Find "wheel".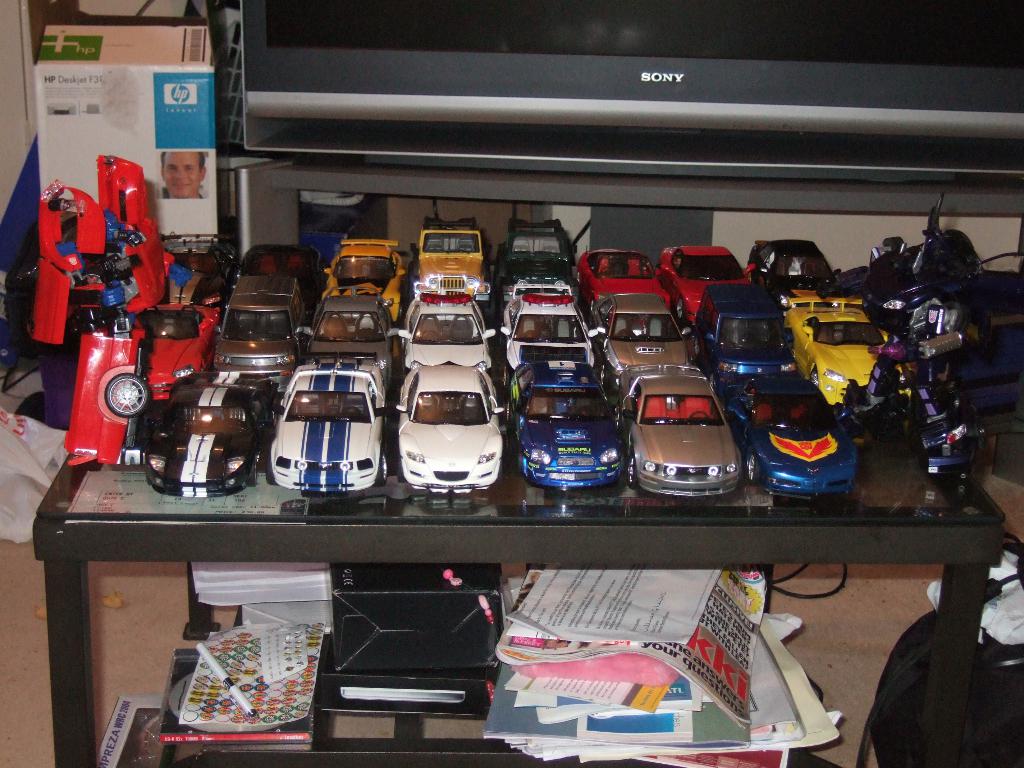
BBox(692, 337, 700, 357).
